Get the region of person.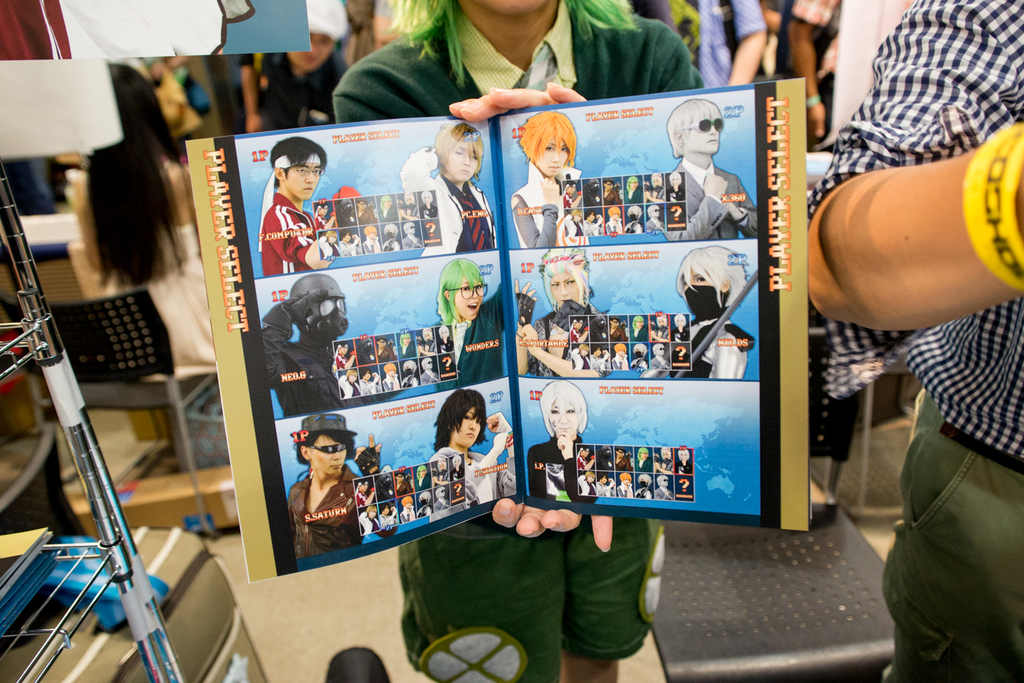
crop(258, 138, 339, 278).
